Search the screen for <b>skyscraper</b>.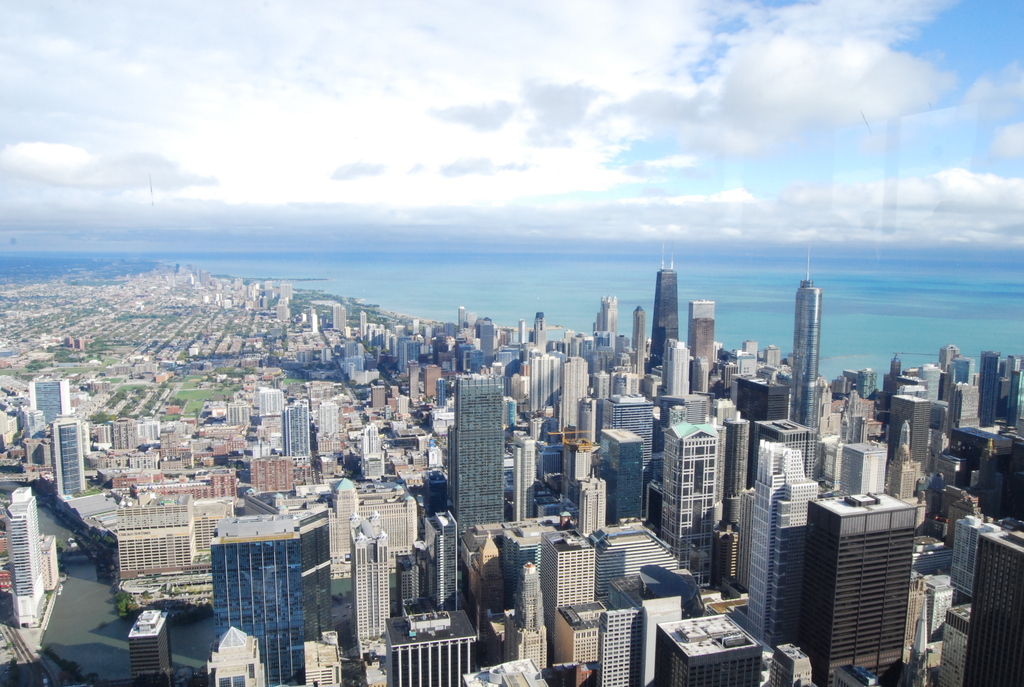
Found at box=[688, 296, 716, 374].
